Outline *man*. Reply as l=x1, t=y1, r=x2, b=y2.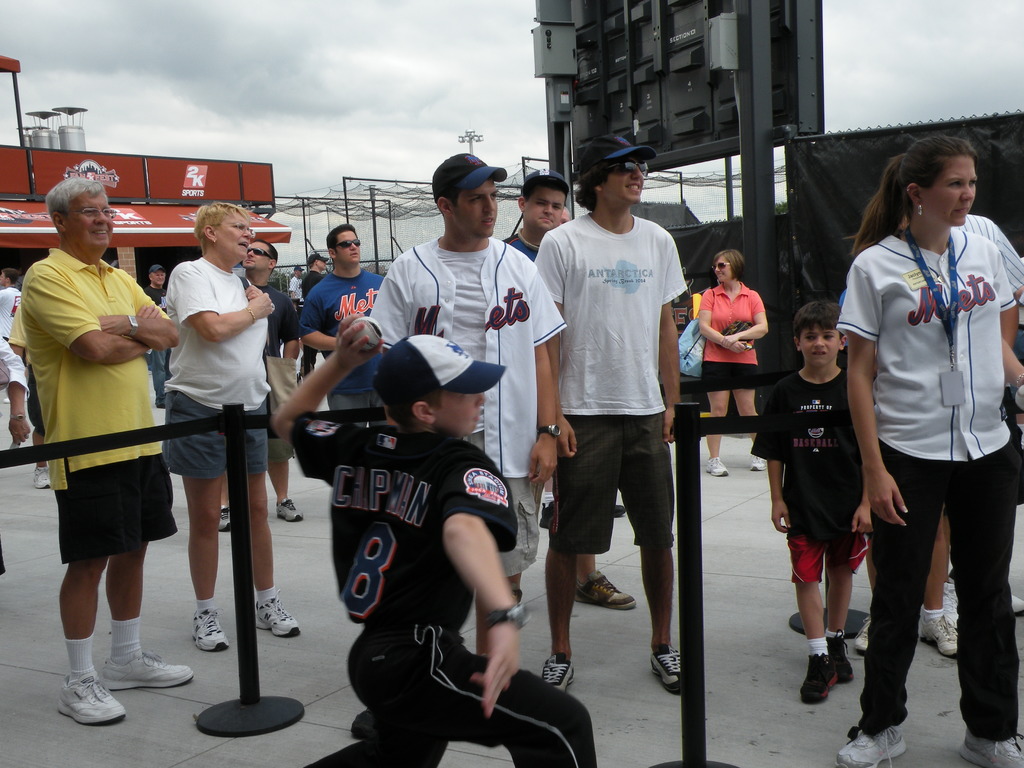
l=310, t=246, r=323, b=282.
